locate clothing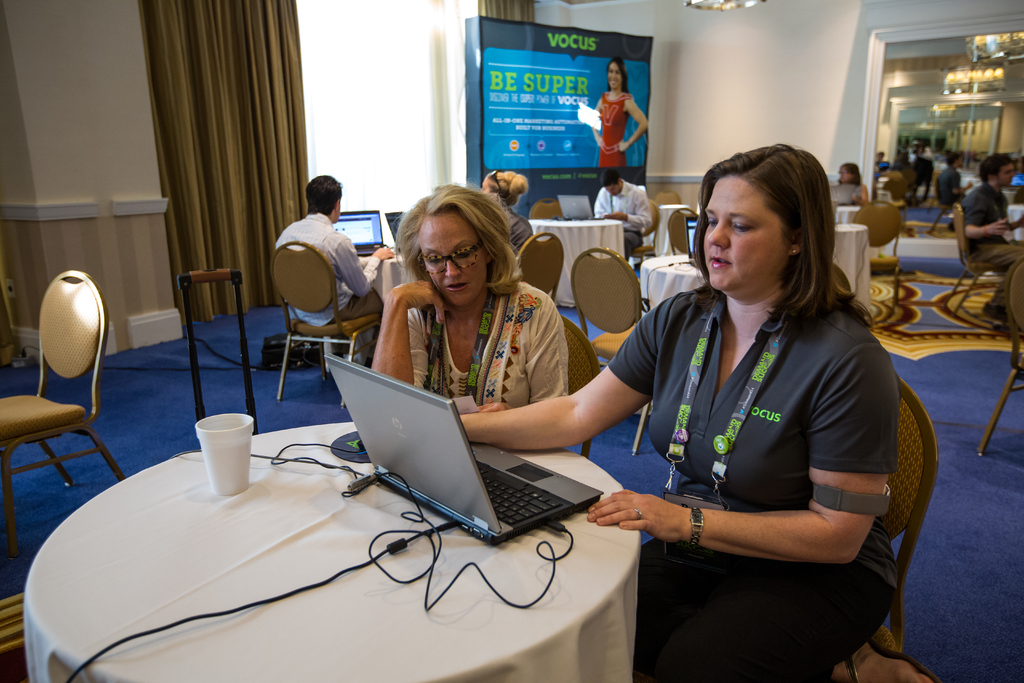
{"x1": 591, "y1": 181, "x2": 657, "y2": 255}
